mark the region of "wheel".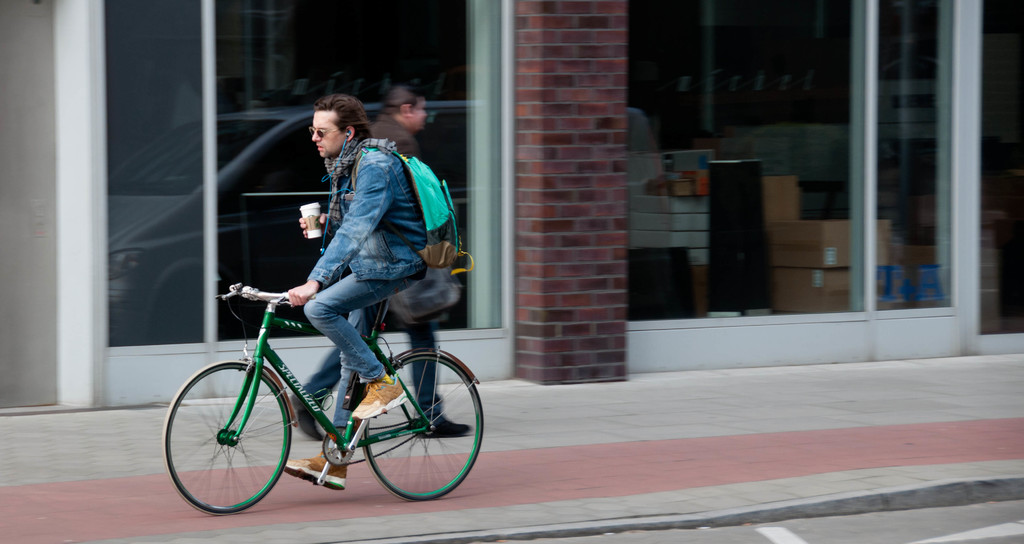
Region: {"x1": 157, "y1": 360, "x2": 294, "y2": 518}.
